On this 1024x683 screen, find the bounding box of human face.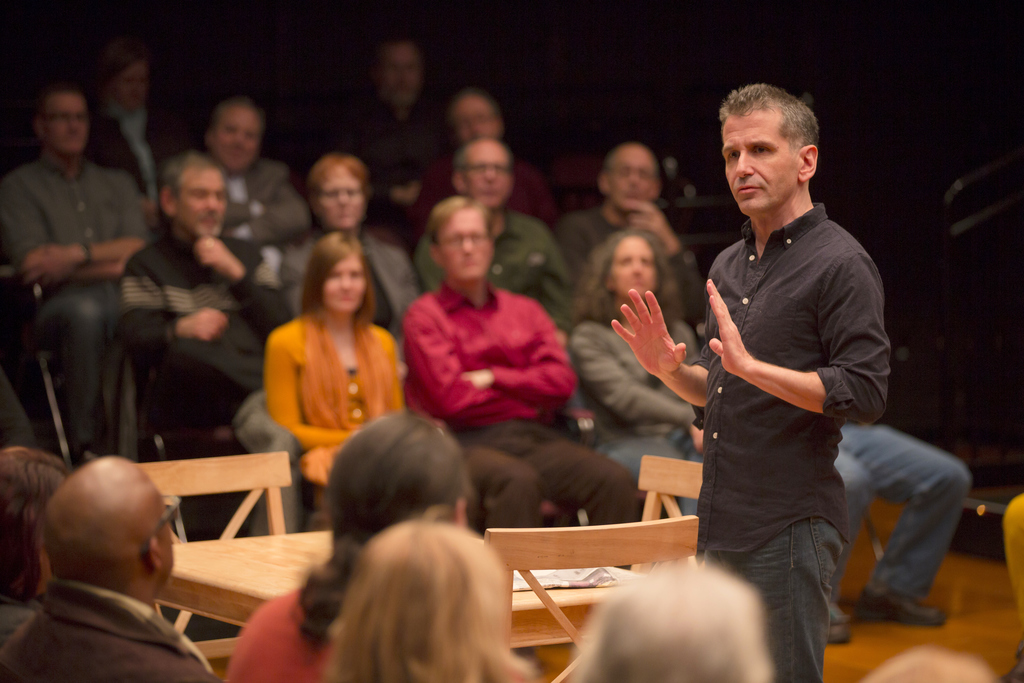
Bounding box: x1=308, y1=162, x2=359, y2=229.
